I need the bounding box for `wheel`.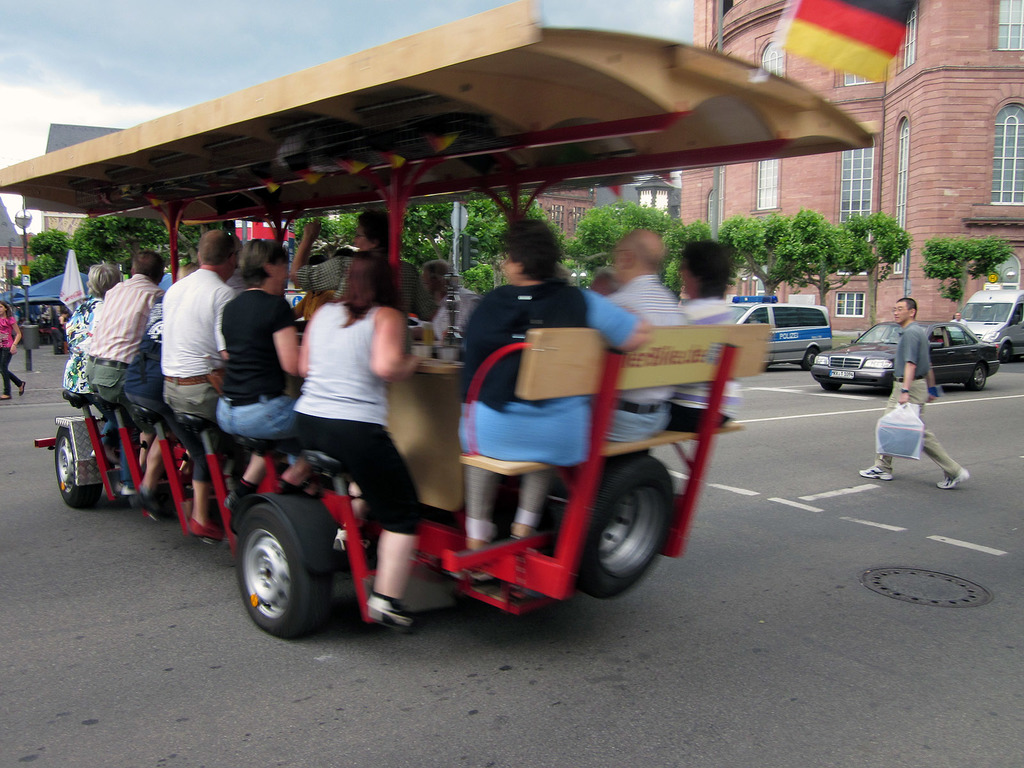
Here it is: 573:451:676:601.
